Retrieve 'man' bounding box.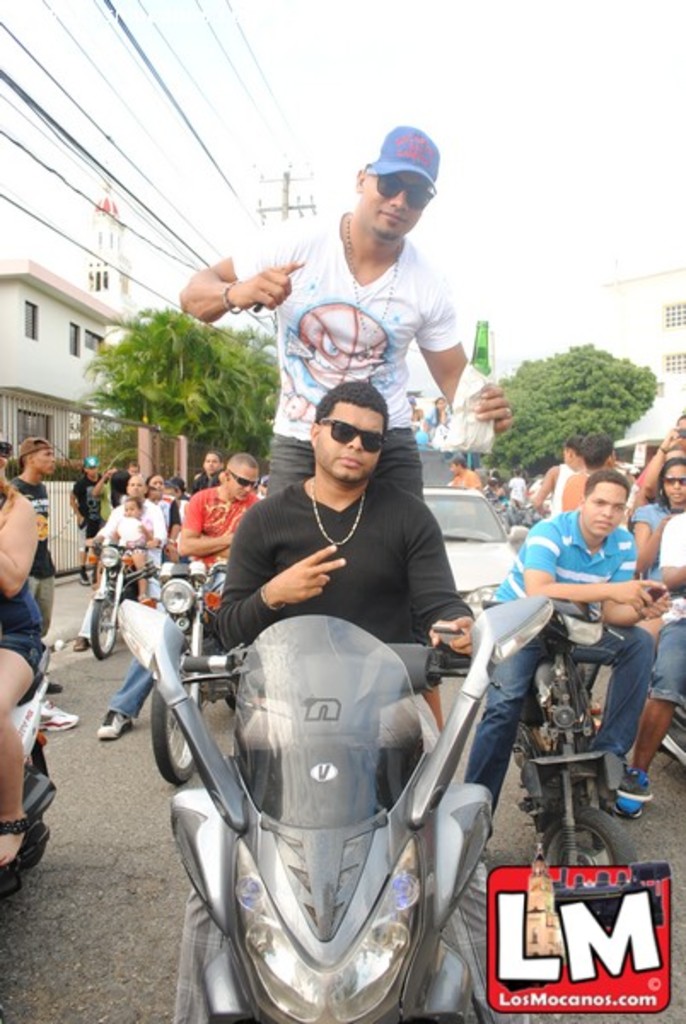
Bounding box: box(171, 382, 544, 1022).
